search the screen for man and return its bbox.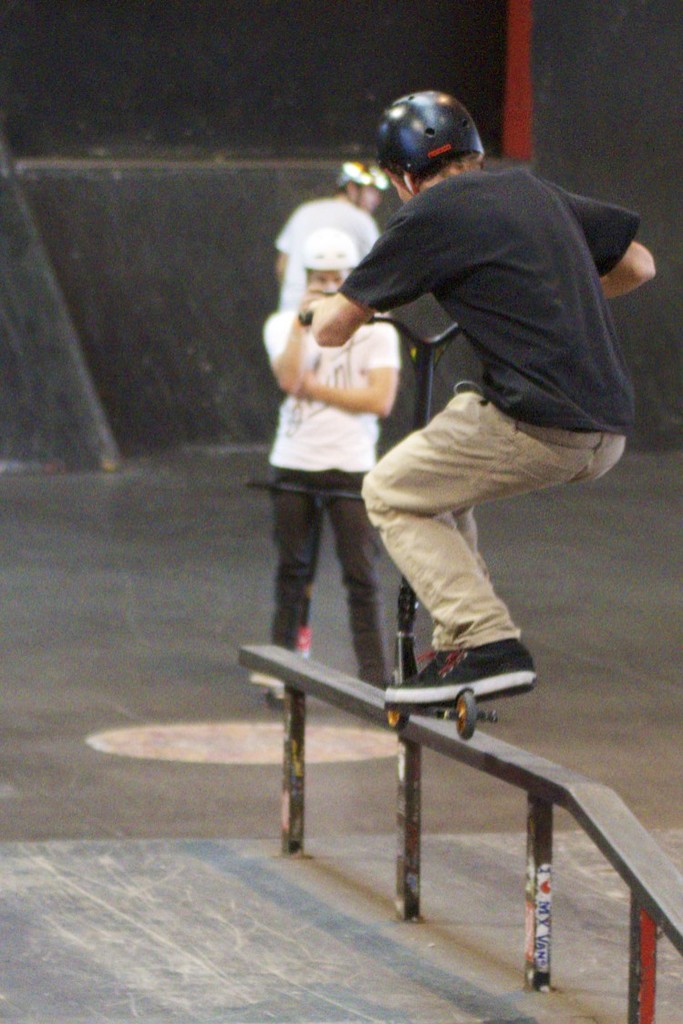
Found: bbox=[301, 87, 667, 722].
